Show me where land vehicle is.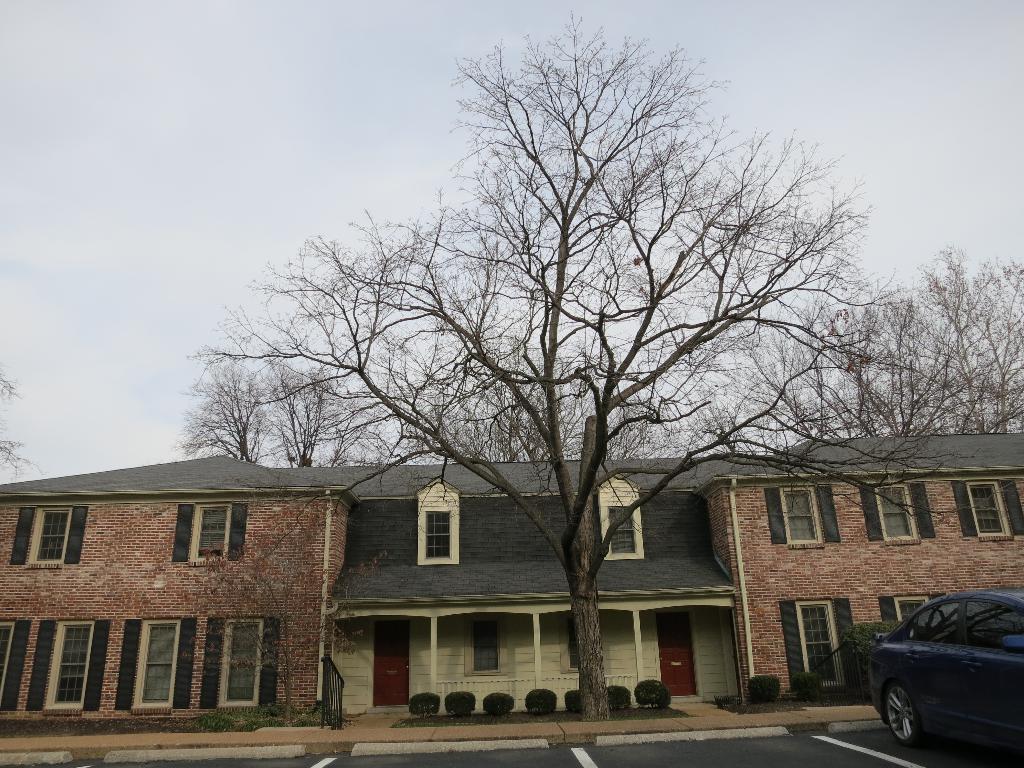
land vehicle is at bbox=(868, 590, 1023, 757).
